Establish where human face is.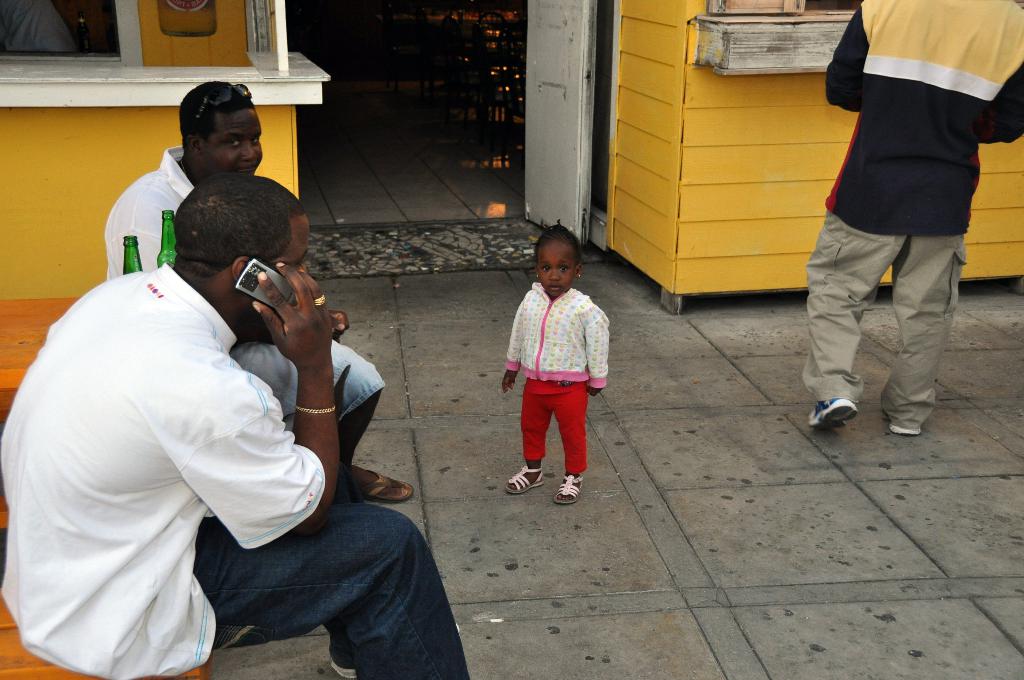
Established at BBox(200, 114, 260, 182).
